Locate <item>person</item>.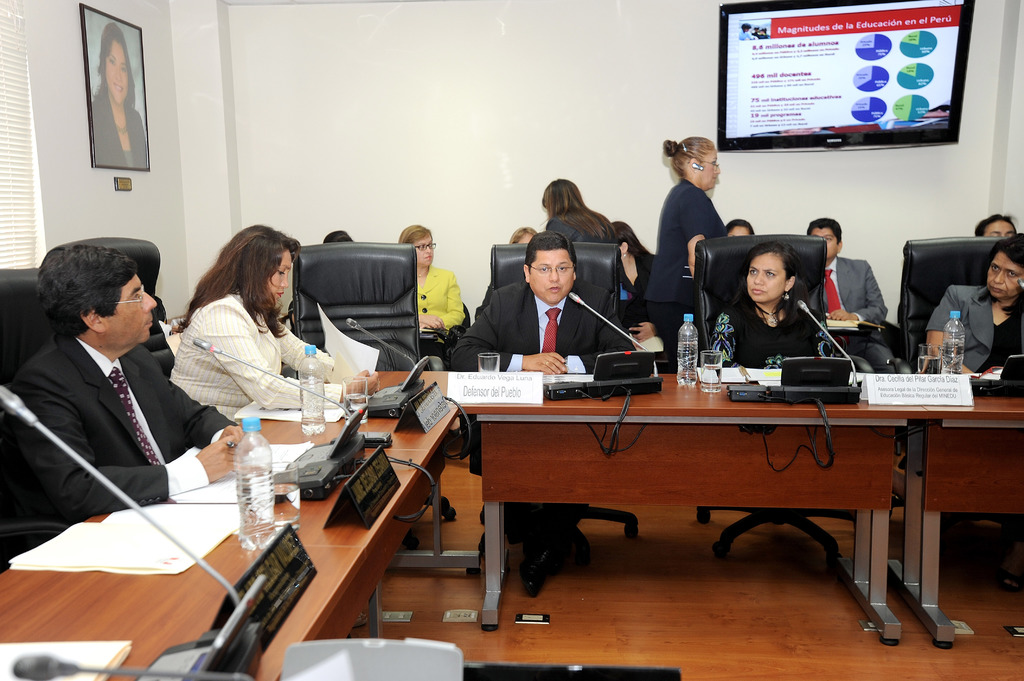
Bounding box: {"left": 511, "top": 226, "right": 535, "bottom": 246}.
